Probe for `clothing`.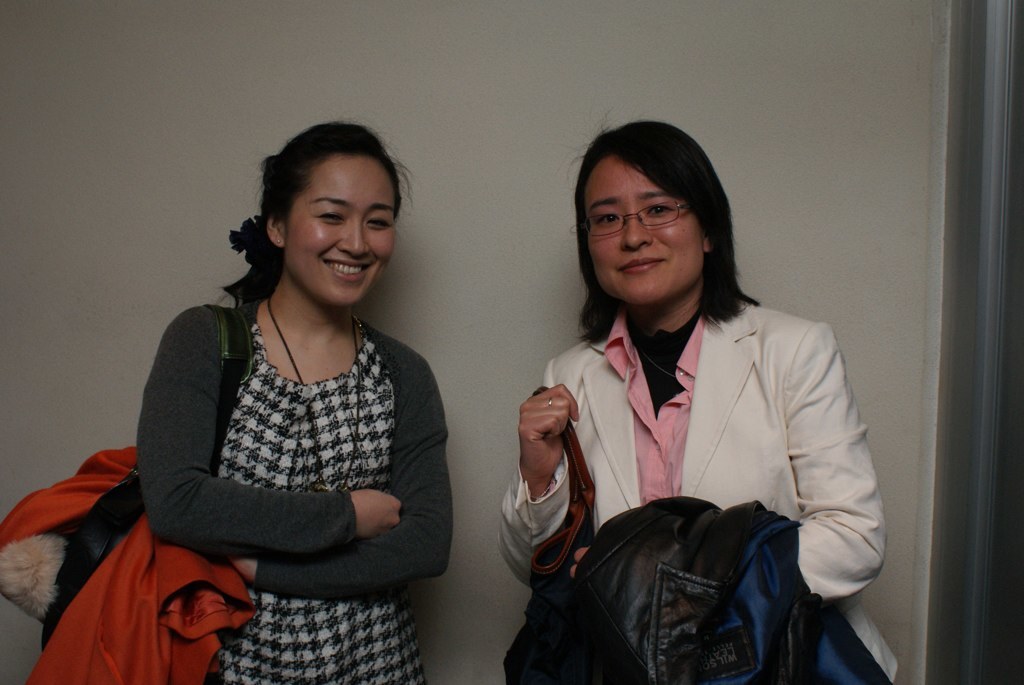
Probe result: <region>473, 309, 887, 680</region>.
